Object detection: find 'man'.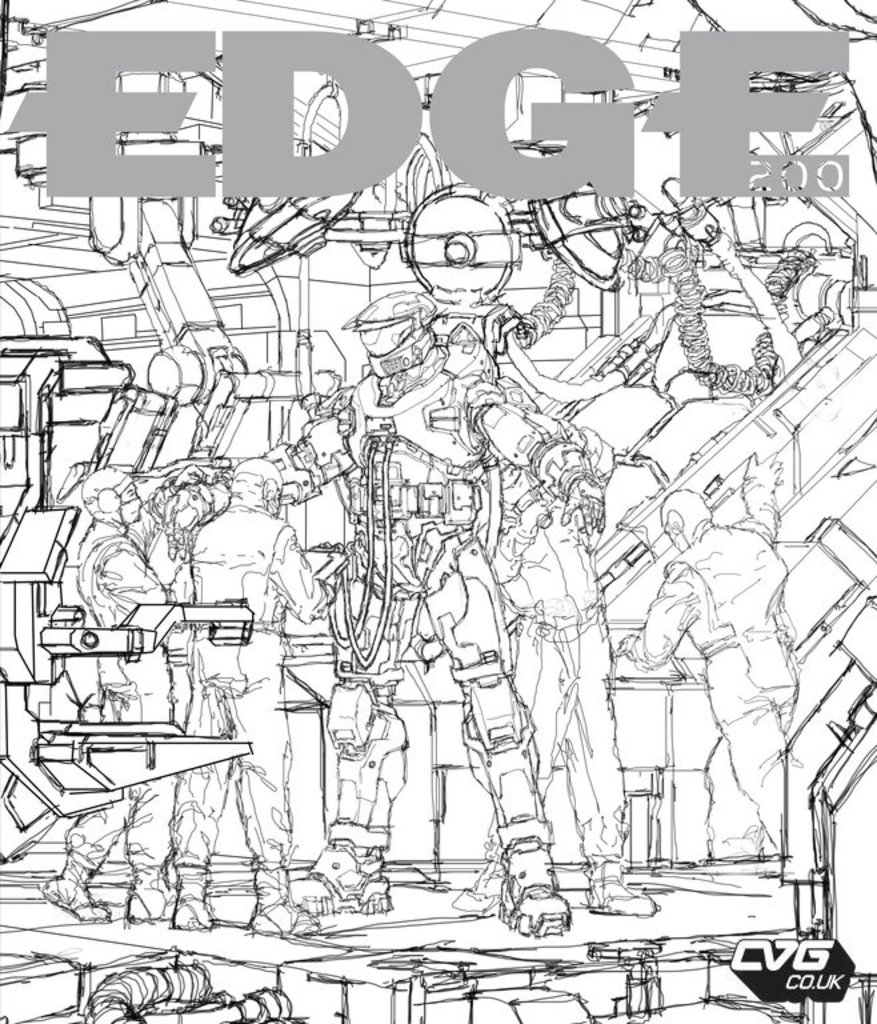
pyautogui.locateOnScreen(176, 449, 325, 945).
